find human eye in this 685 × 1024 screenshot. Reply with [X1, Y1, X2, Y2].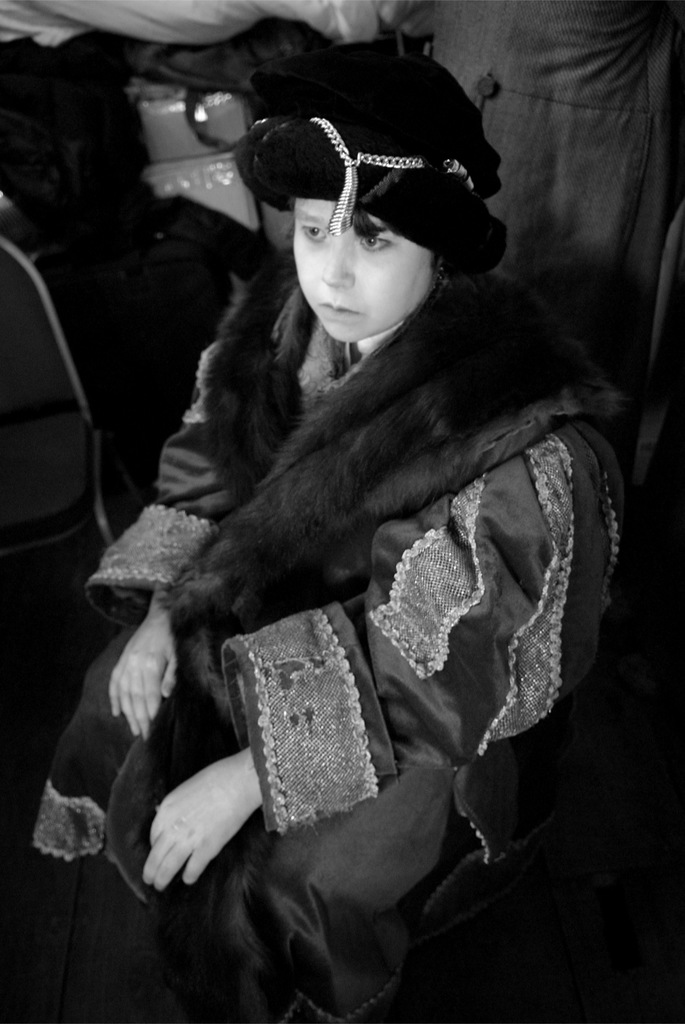
[294, 210, 339, 252].
